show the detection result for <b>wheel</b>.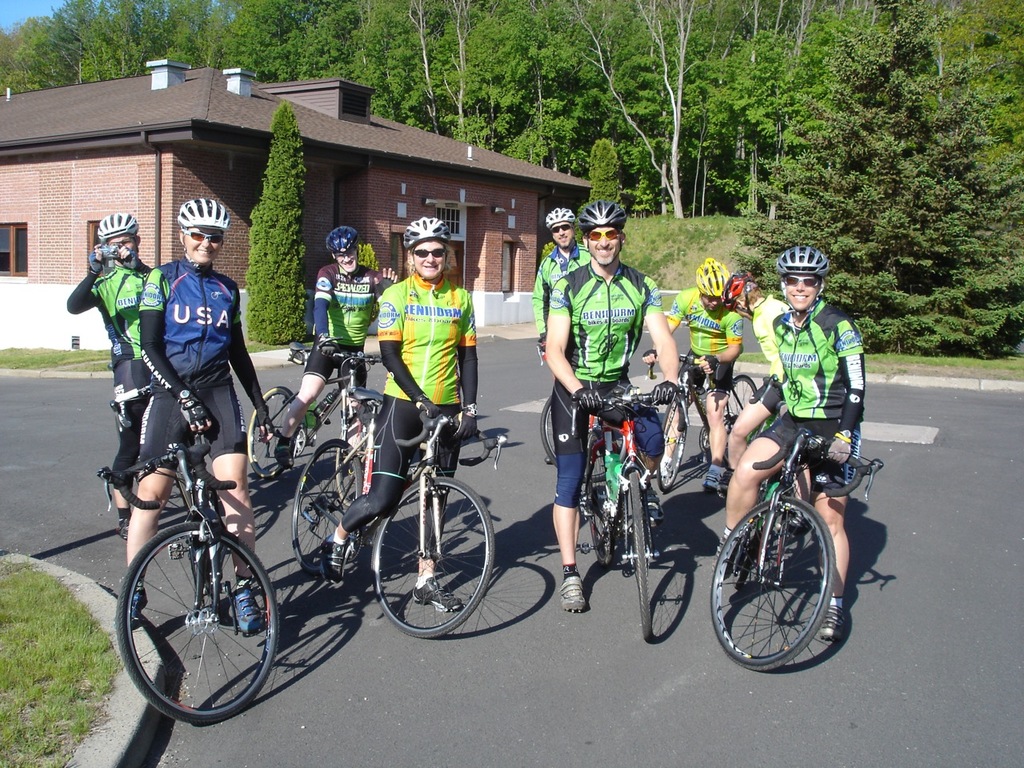
{"left": 582, "top": 440, "right": 618, "bottom": 558}.
